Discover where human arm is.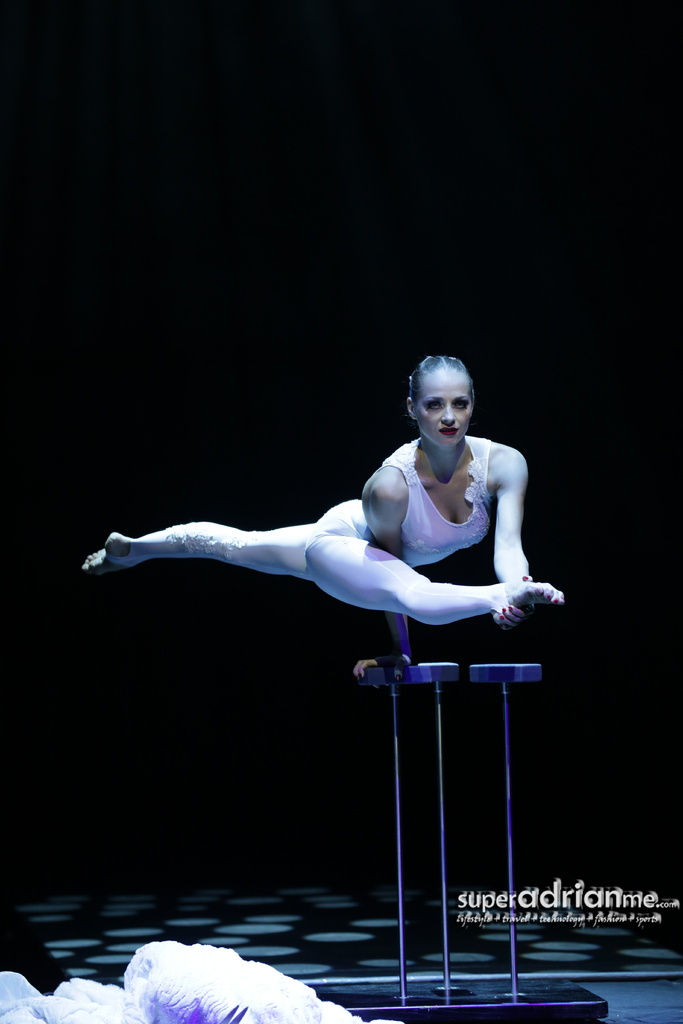
Discovered at 491, 442, 536, 637.
